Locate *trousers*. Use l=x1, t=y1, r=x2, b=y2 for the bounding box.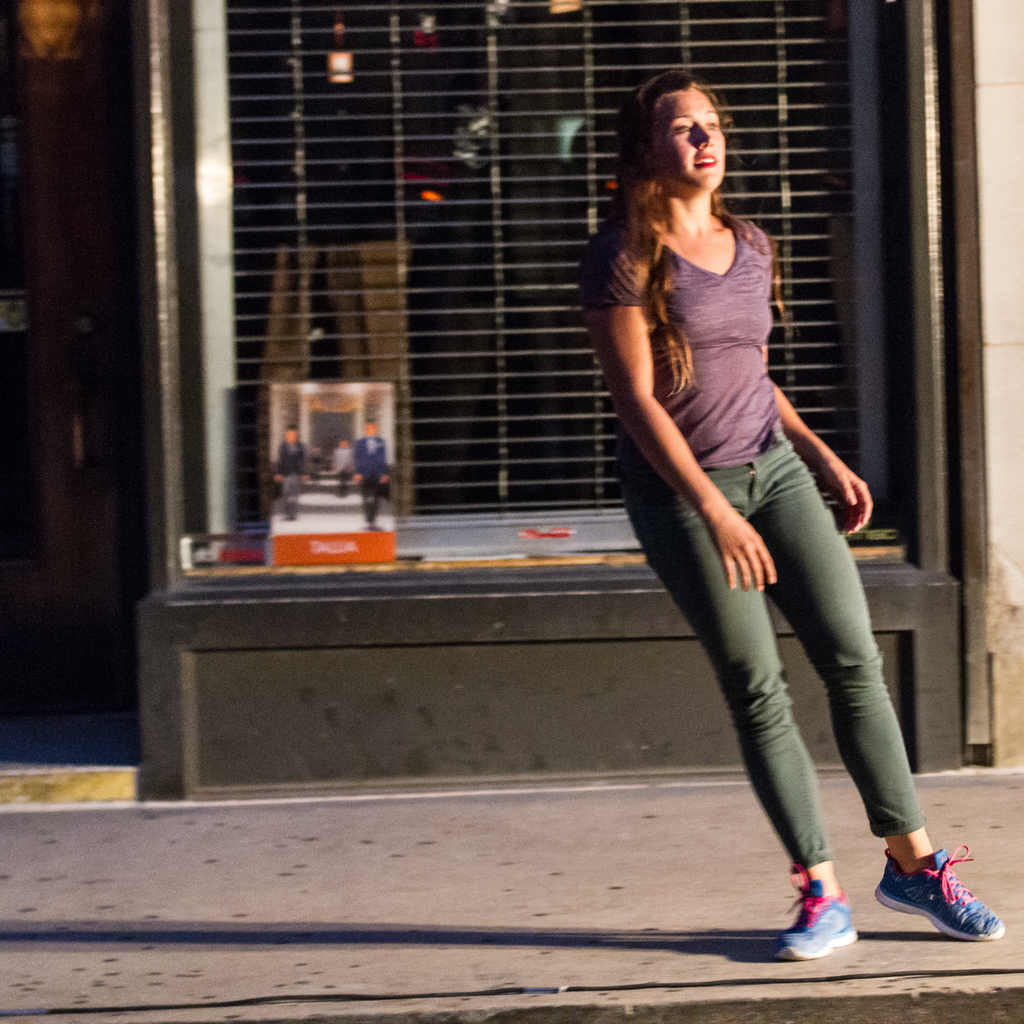
l=280, t=472, r=303, b=521.
